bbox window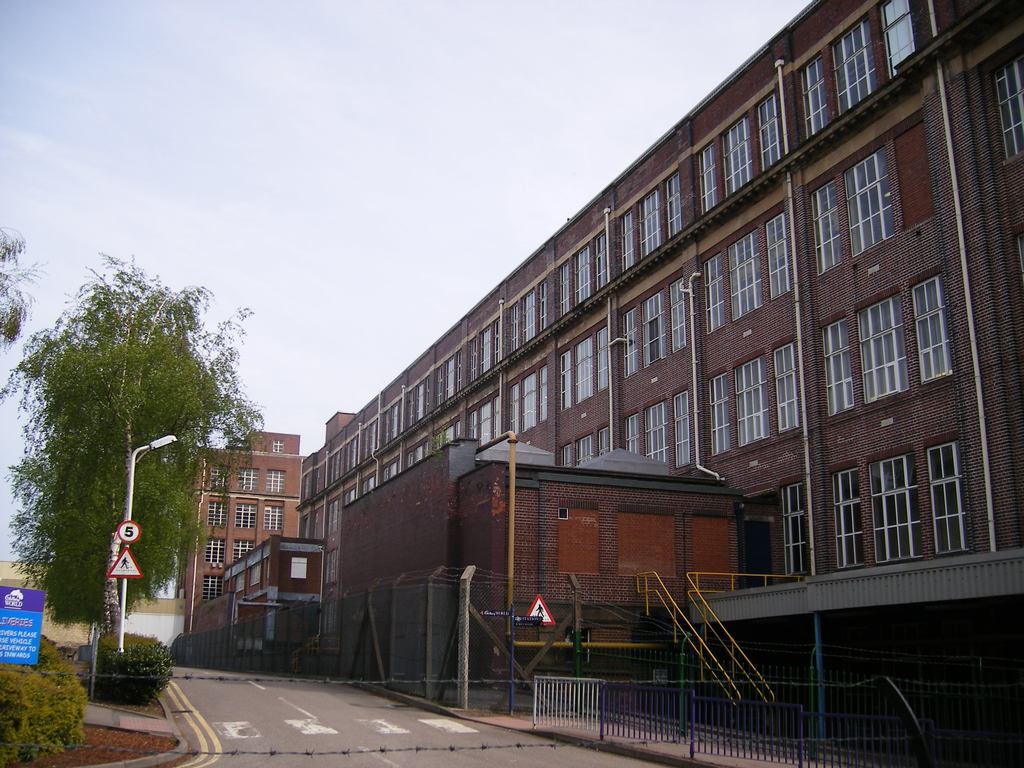
select_region(668, 386, 694, 474)
